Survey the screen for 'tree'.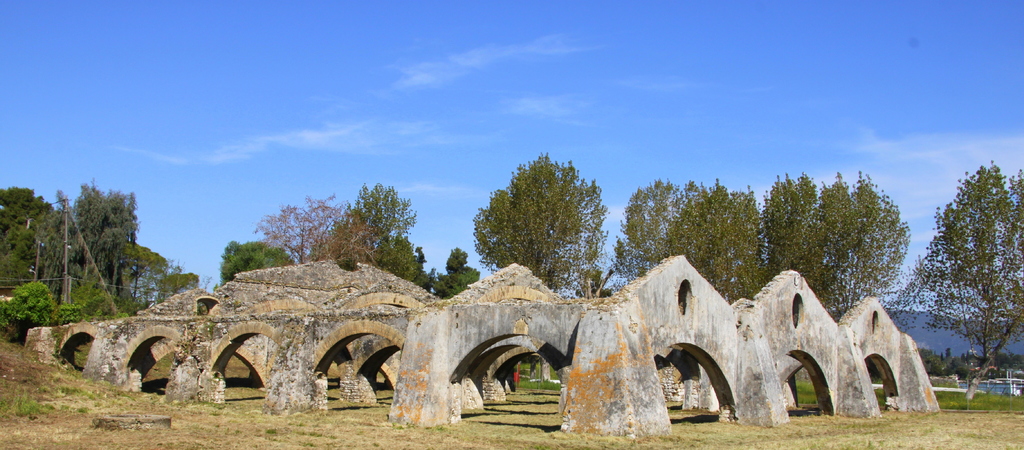
Survey found: 261,198,344,257.
